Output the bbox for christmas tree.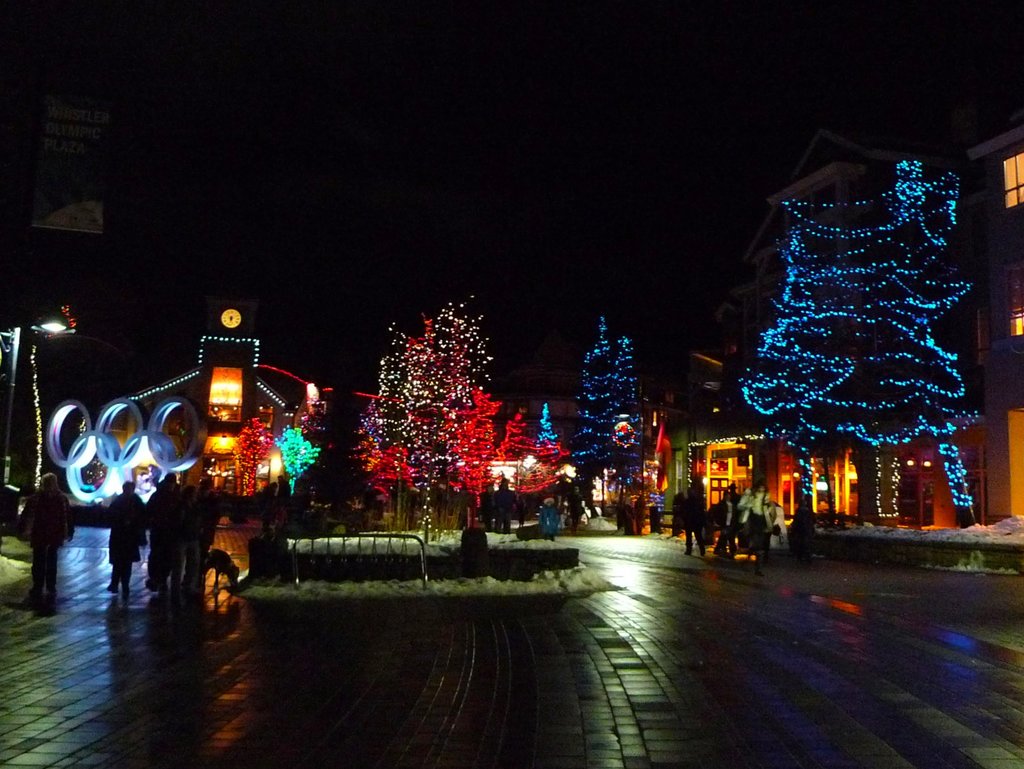
region(605, 328, 650, 478).
